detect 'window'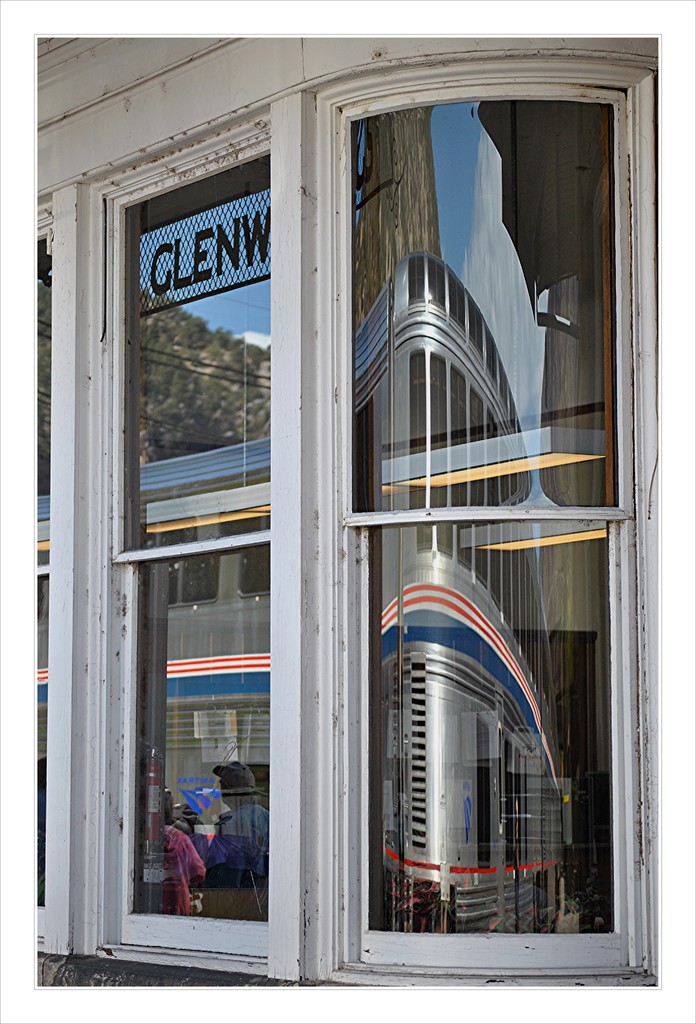
region(94, 128, 270, 950)
